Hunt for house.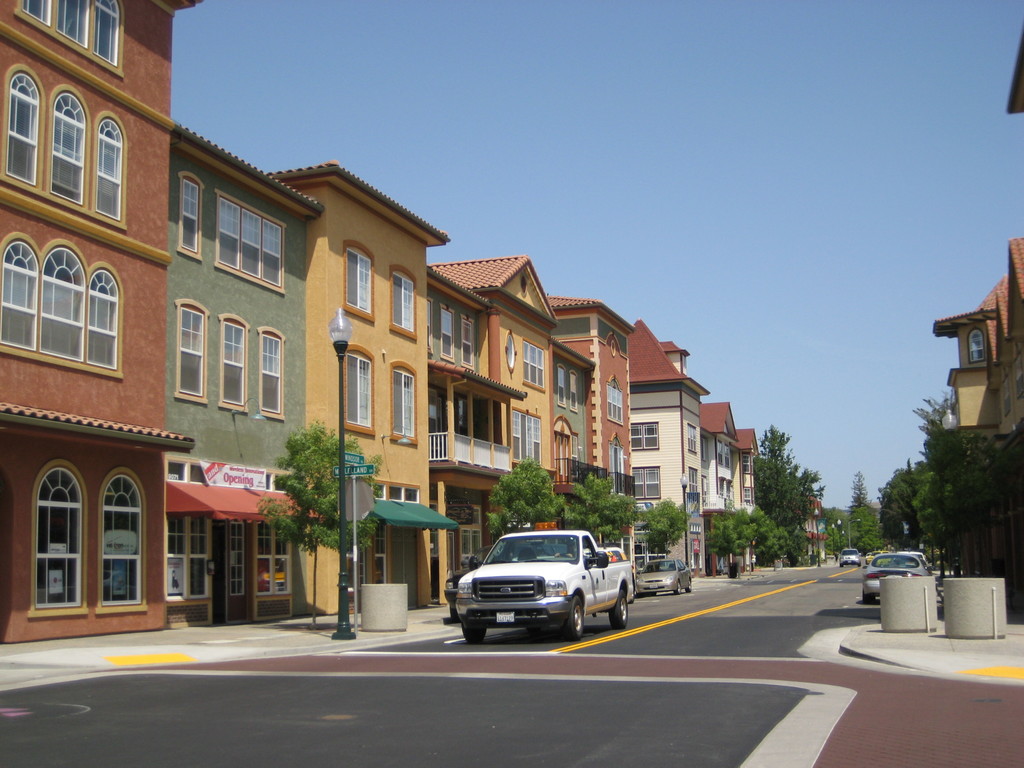
Hunted down at bbox=(938, 249, 1023, 450).
